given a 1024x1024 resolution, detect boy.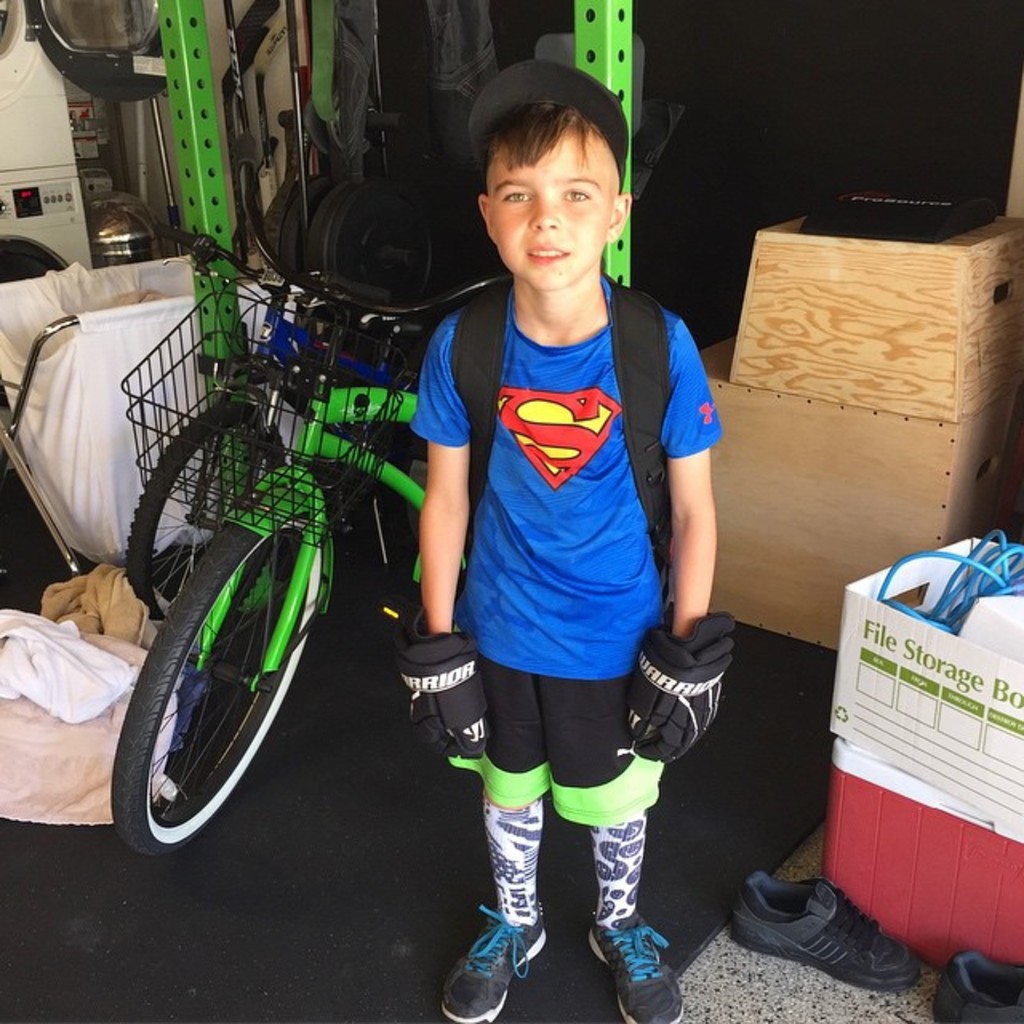
370 122 747 984.
